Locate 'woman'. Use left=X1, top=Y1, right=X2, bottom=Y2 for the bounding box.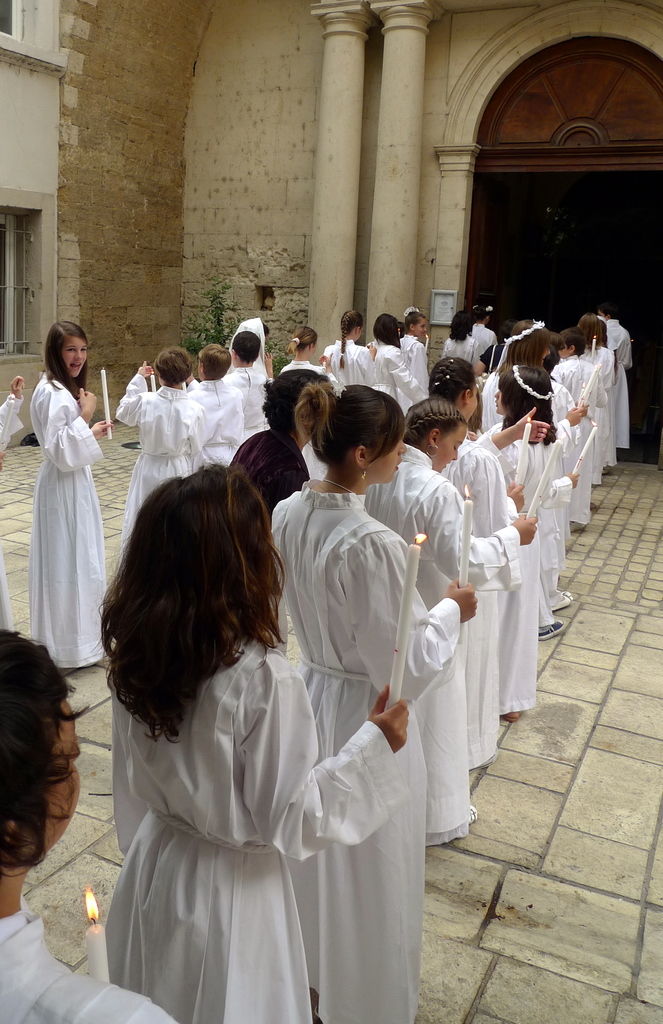
left=17, top=311, right=118, bottom=669.
